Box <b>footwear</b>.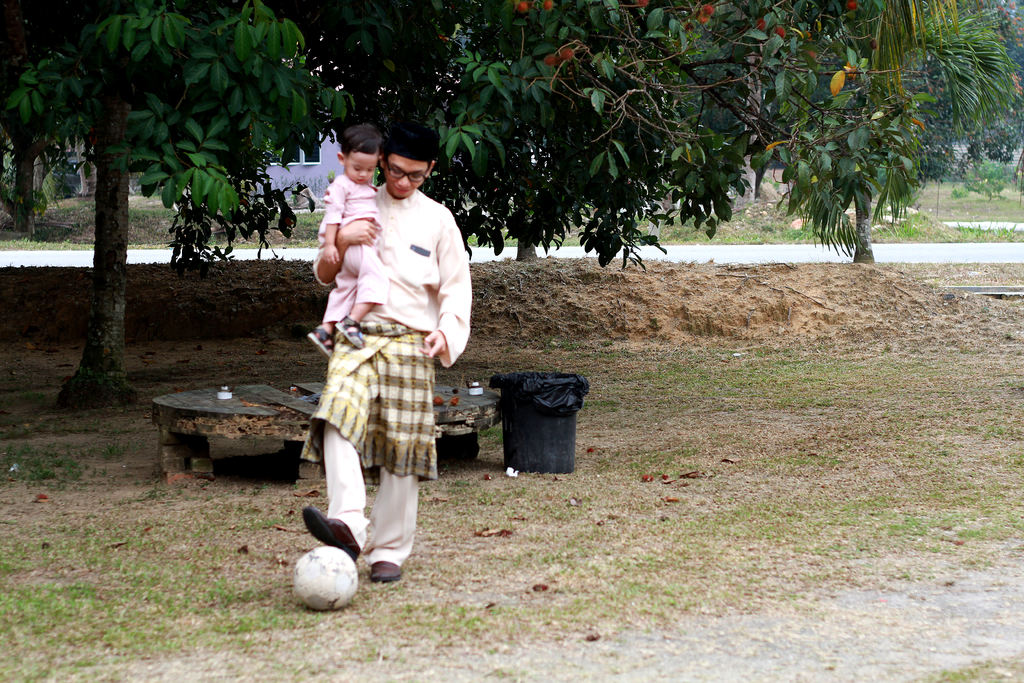
(305,322,332,365).
